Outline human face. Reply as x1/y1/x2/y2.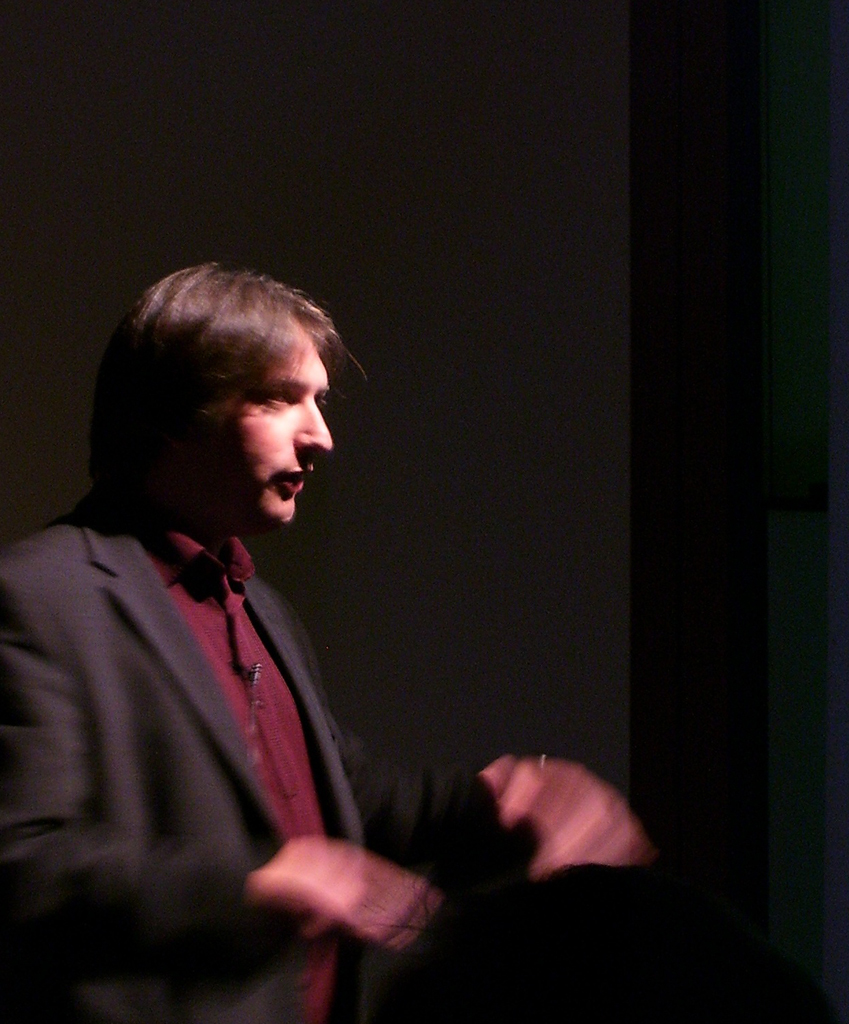
186/341/333/534.
